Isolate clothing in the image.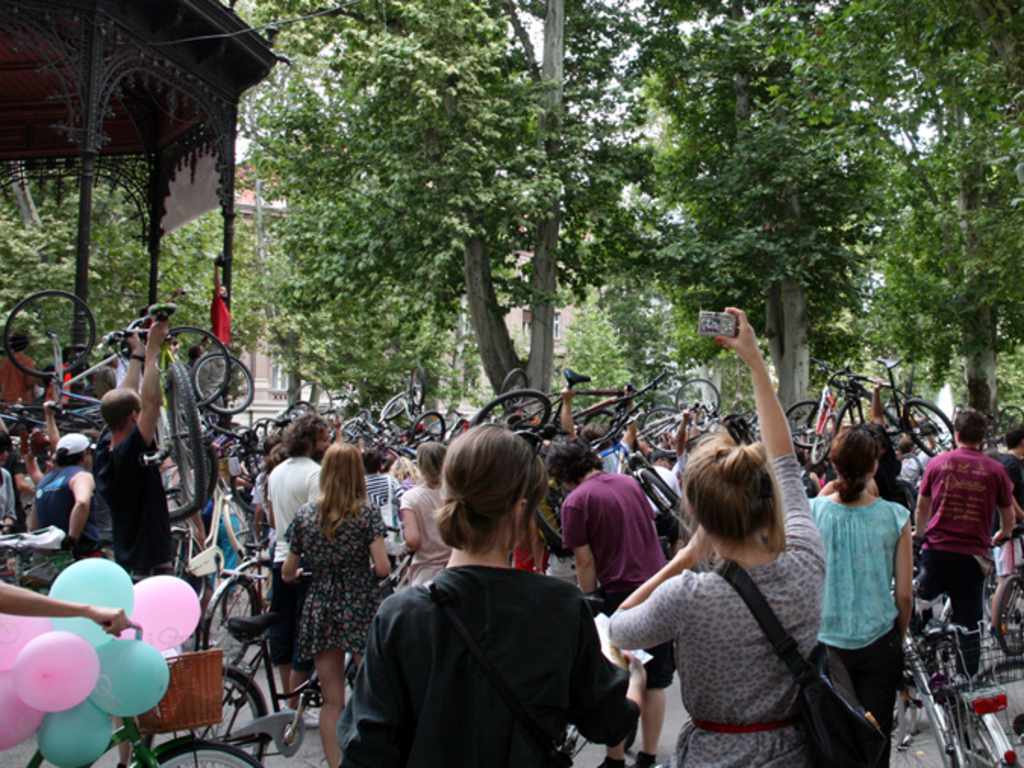
Isolated region: bbox=(354, 518, 620, 767).
